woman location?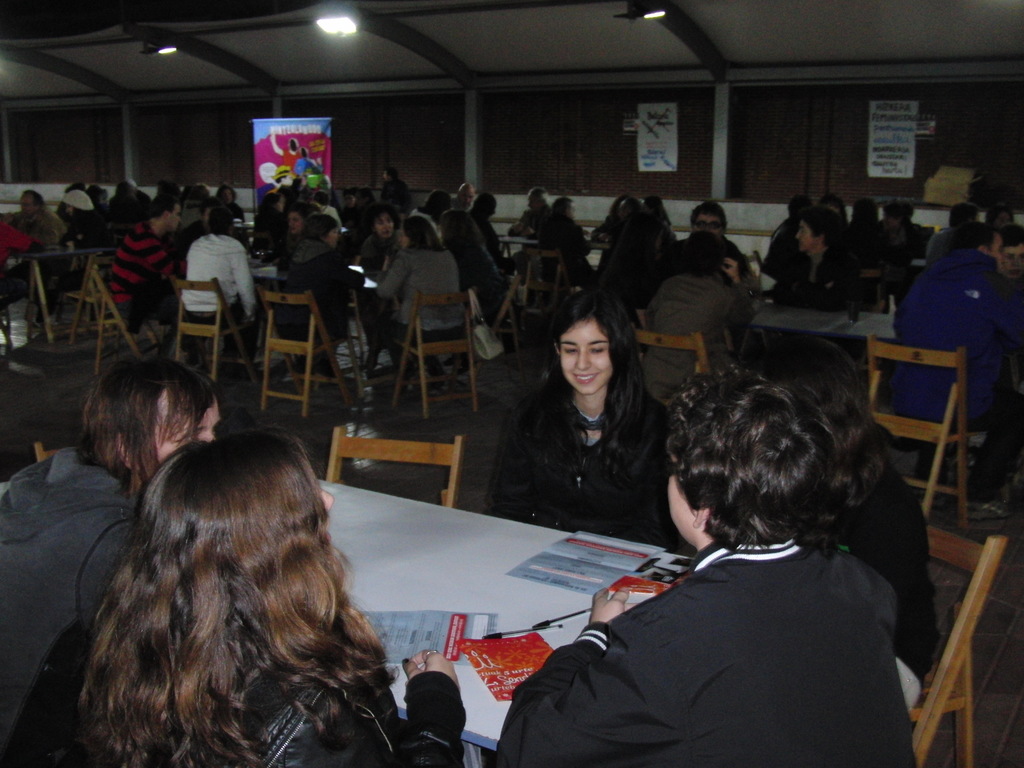
(436, 214, 502, 323)
